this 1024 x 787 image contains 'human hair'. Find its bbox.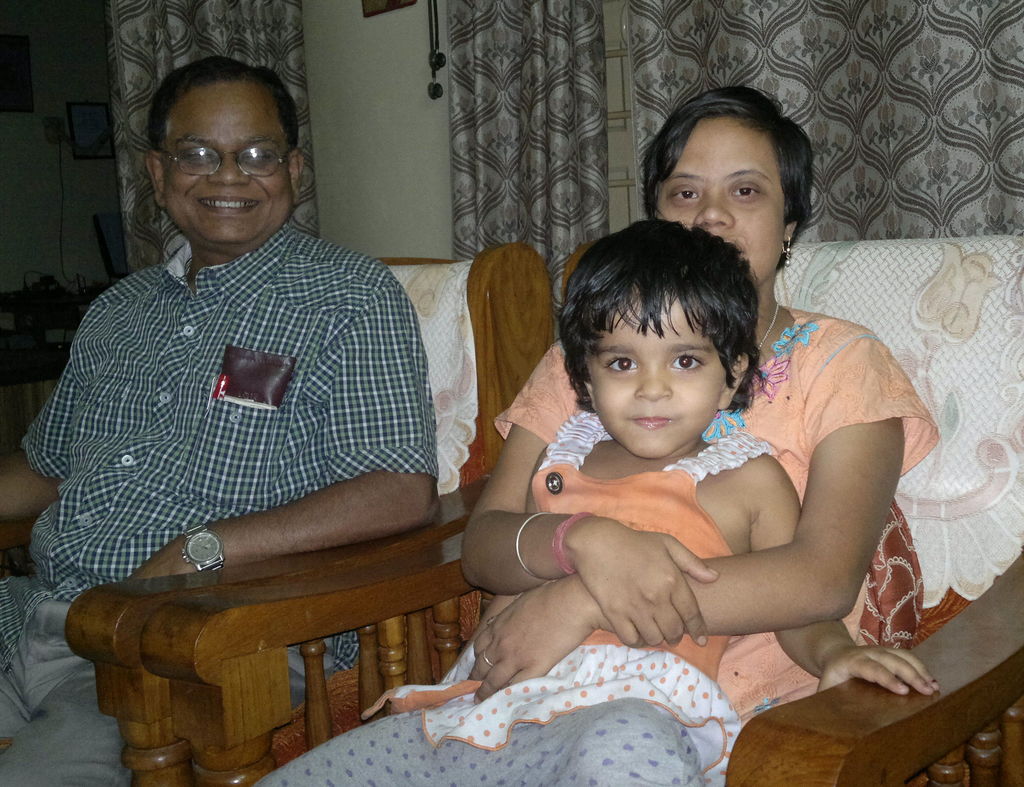
<box>638,82,813,273</box>.
